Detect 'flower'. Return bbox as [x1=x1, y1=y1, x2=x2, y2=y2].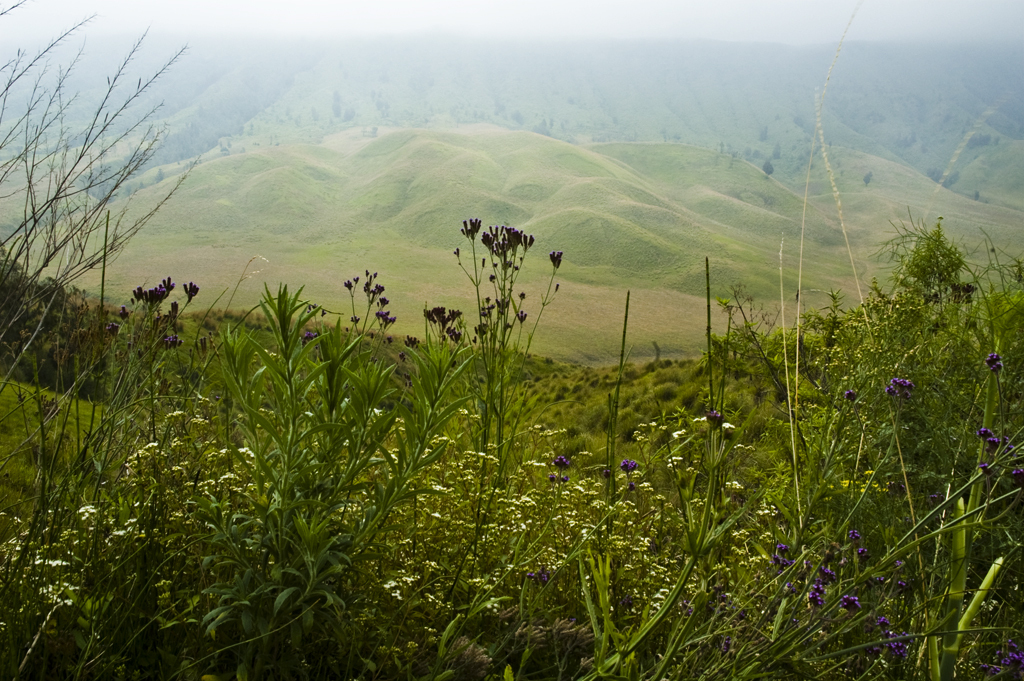
[x1=808, y1=581, x2=823, y2=610].
